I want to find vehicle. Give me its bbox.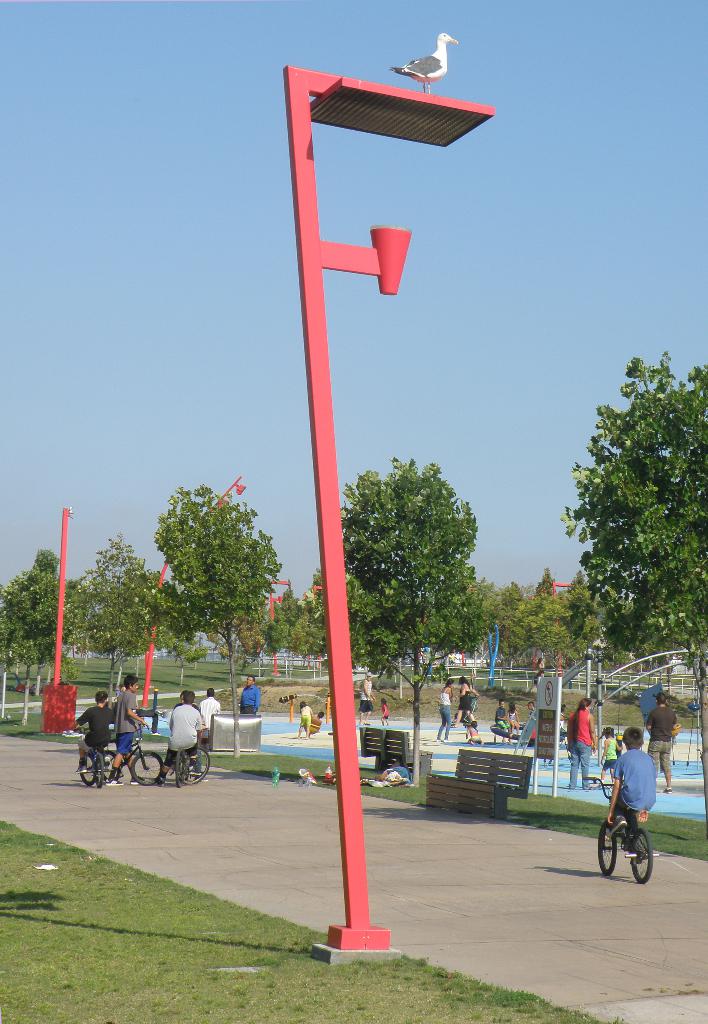
rect(95, 723, 161, 790).
